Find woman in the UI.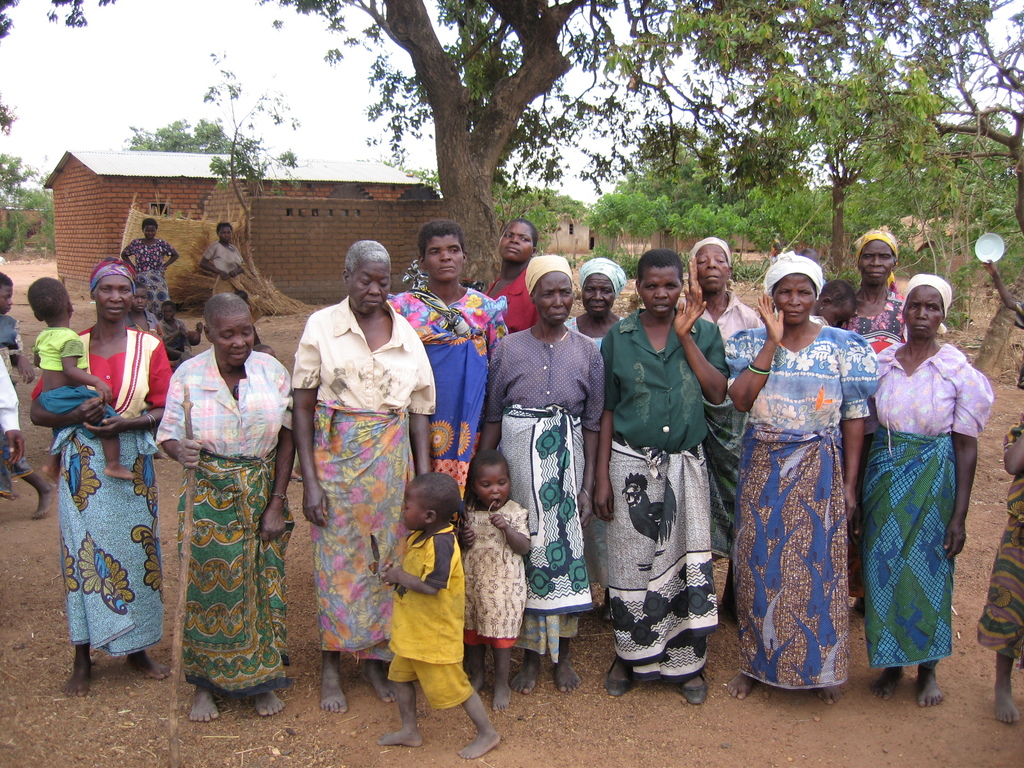
UI element at <bbox>860, 260, 981, 708</bbox>.
